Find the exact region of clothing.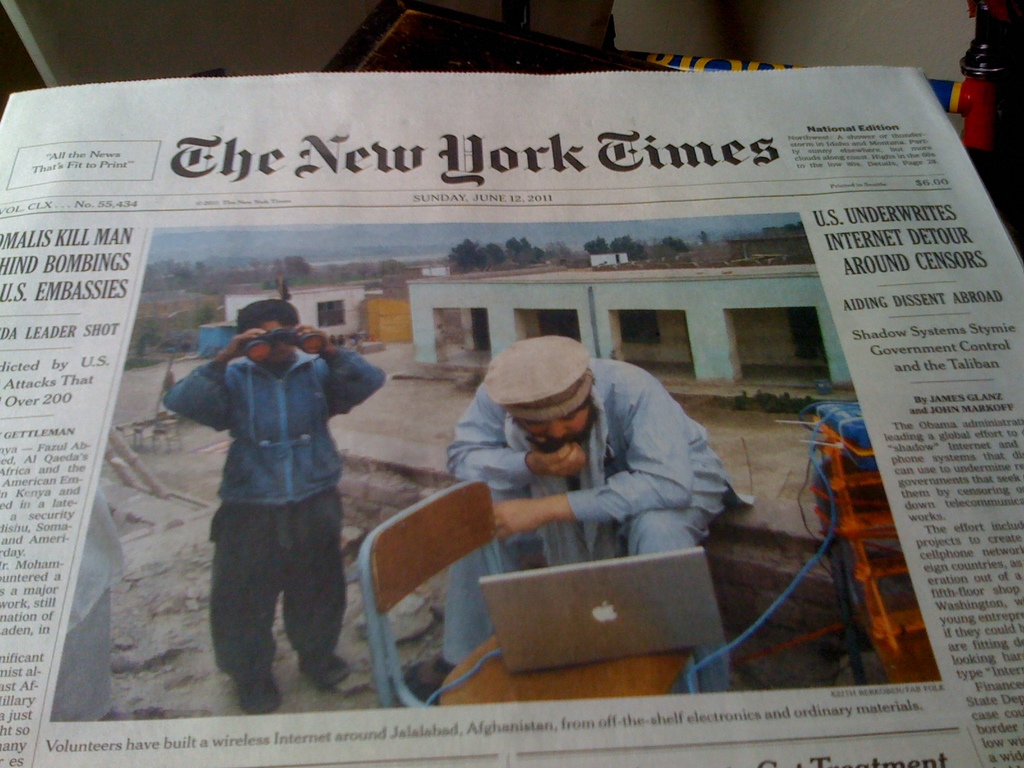
Exact region: 441,344,753,699.
